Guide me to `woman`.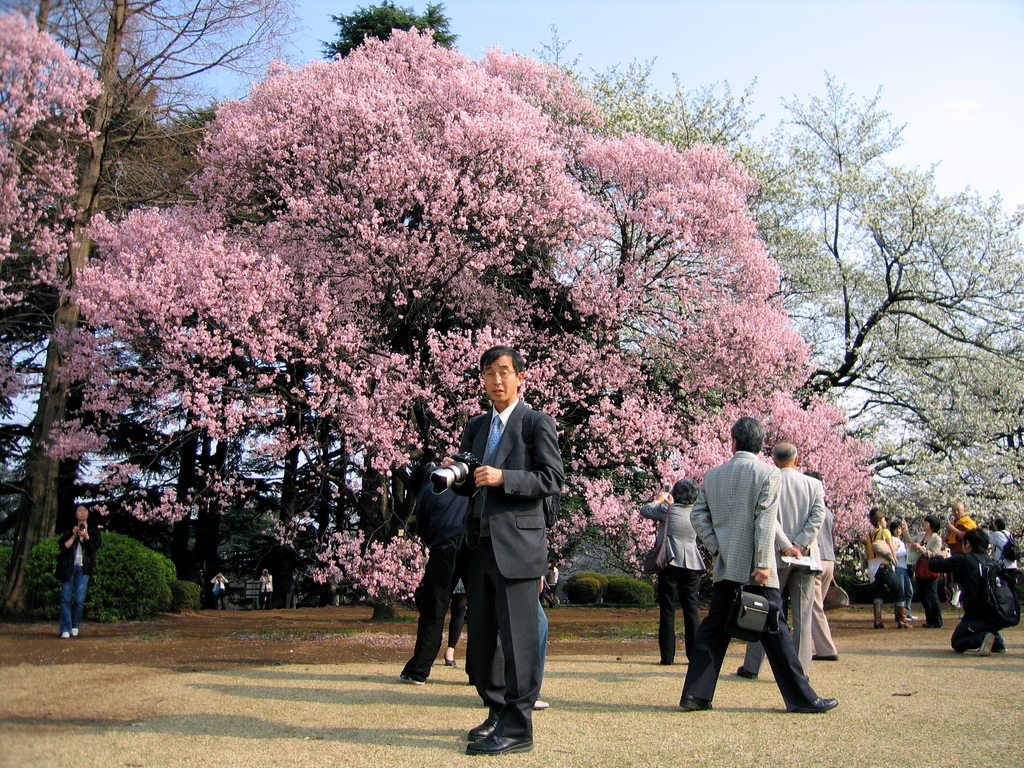
Guidance: [x1=854, y1=509, x2=893, y2=633].
